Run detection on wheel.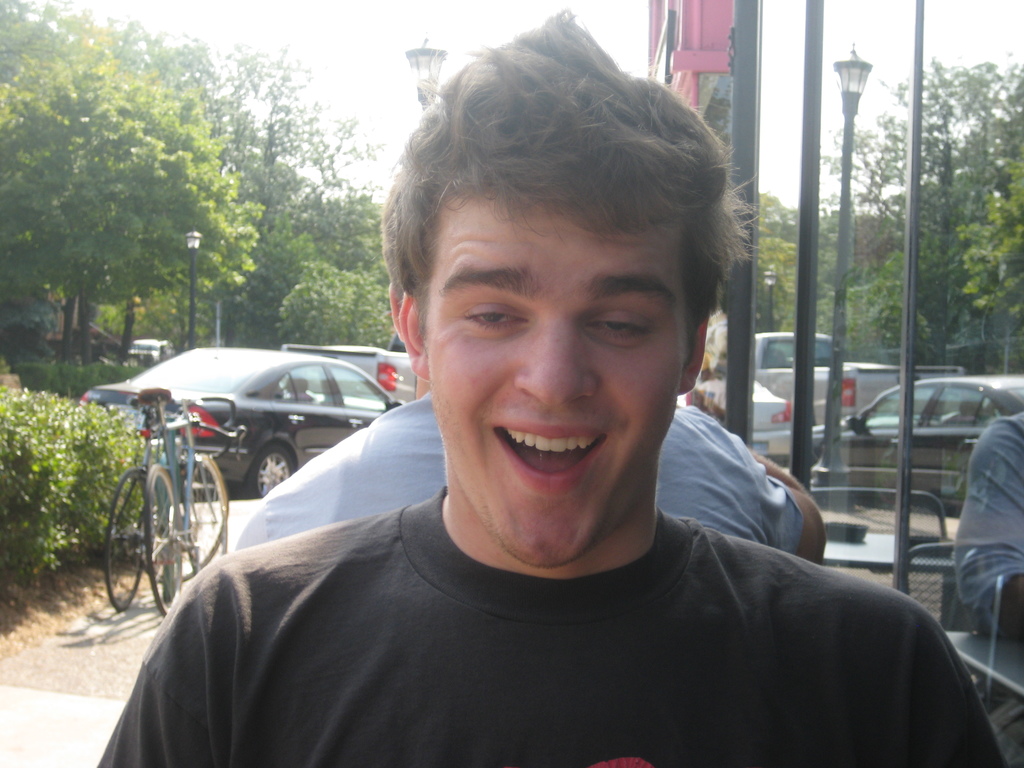
Result: 139:452:228:584.
